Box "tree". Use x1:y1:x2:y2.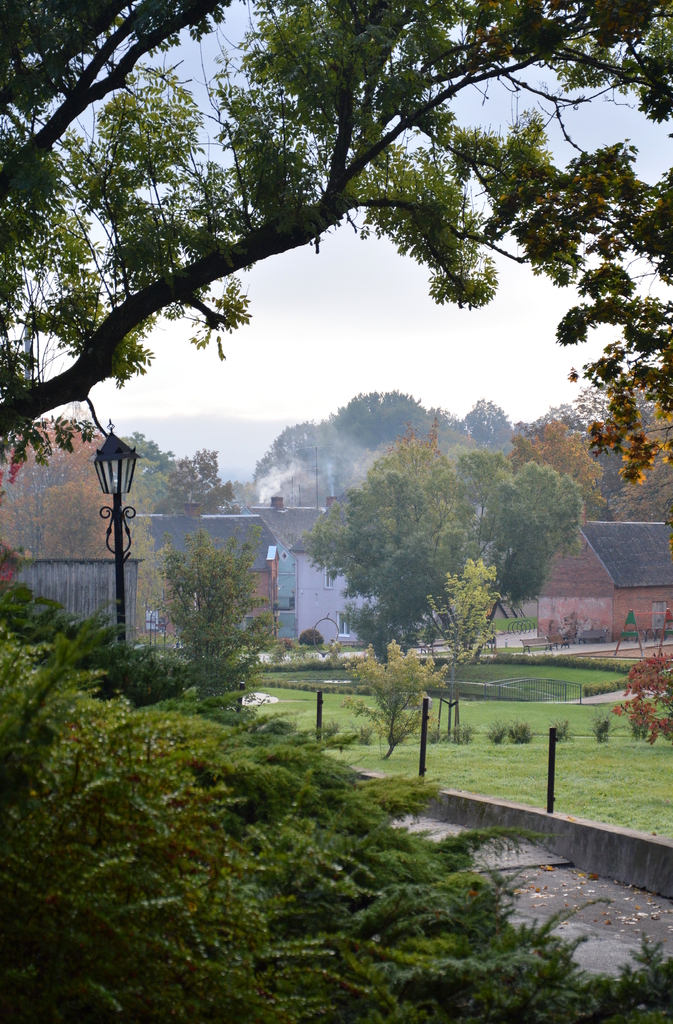
298:396:590:739.
